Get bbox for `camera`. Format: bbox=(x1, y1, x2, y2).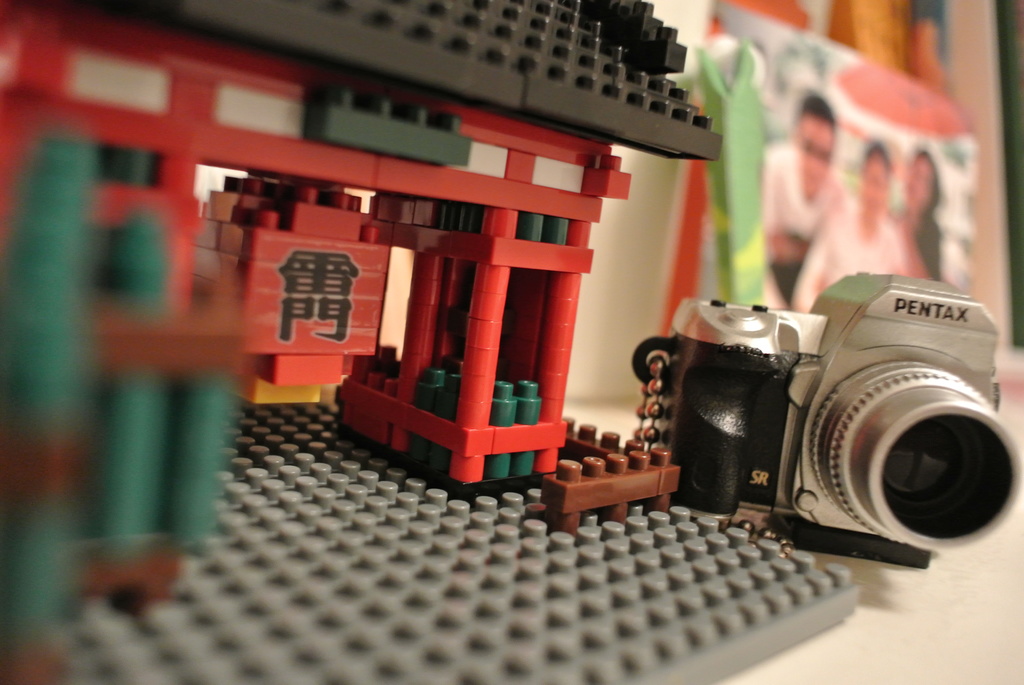
bbox=(639, 275, 1002, 581).
